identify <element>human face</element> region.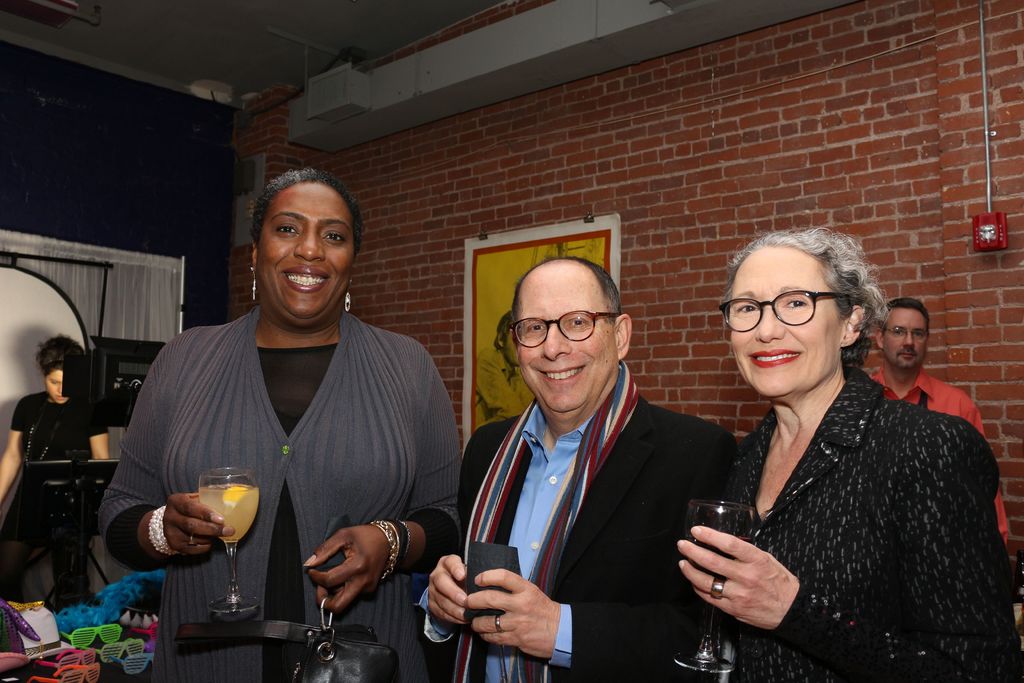
Region: 515,258,616,420.
